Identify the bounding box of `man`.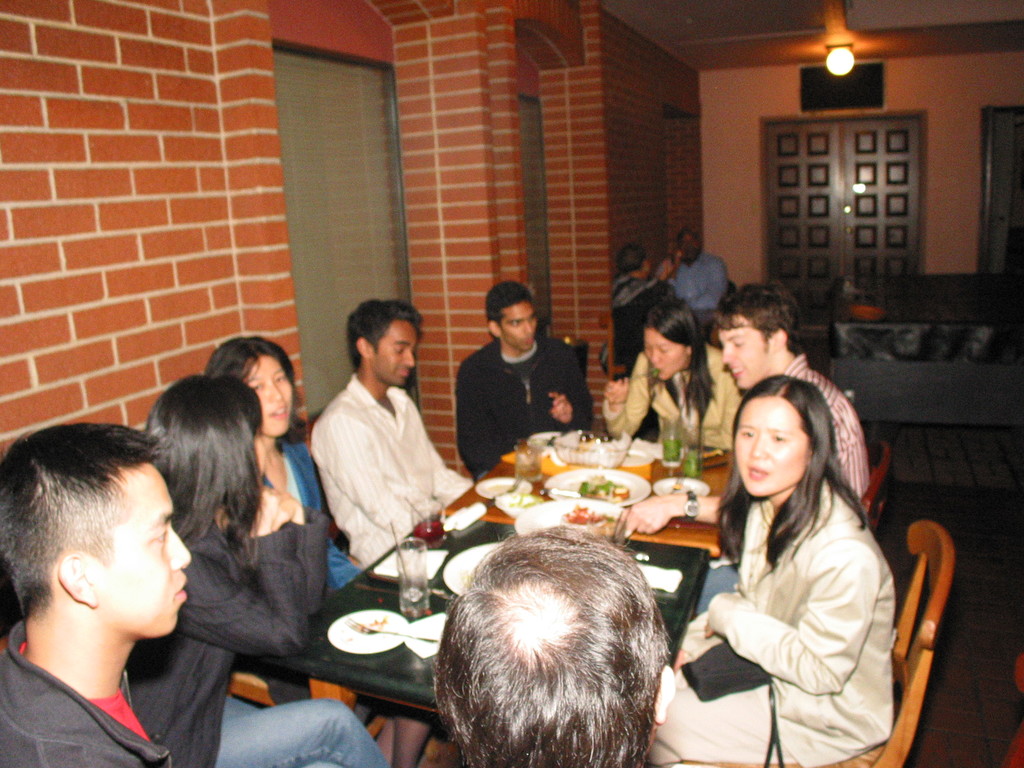
614/244/676/359.
